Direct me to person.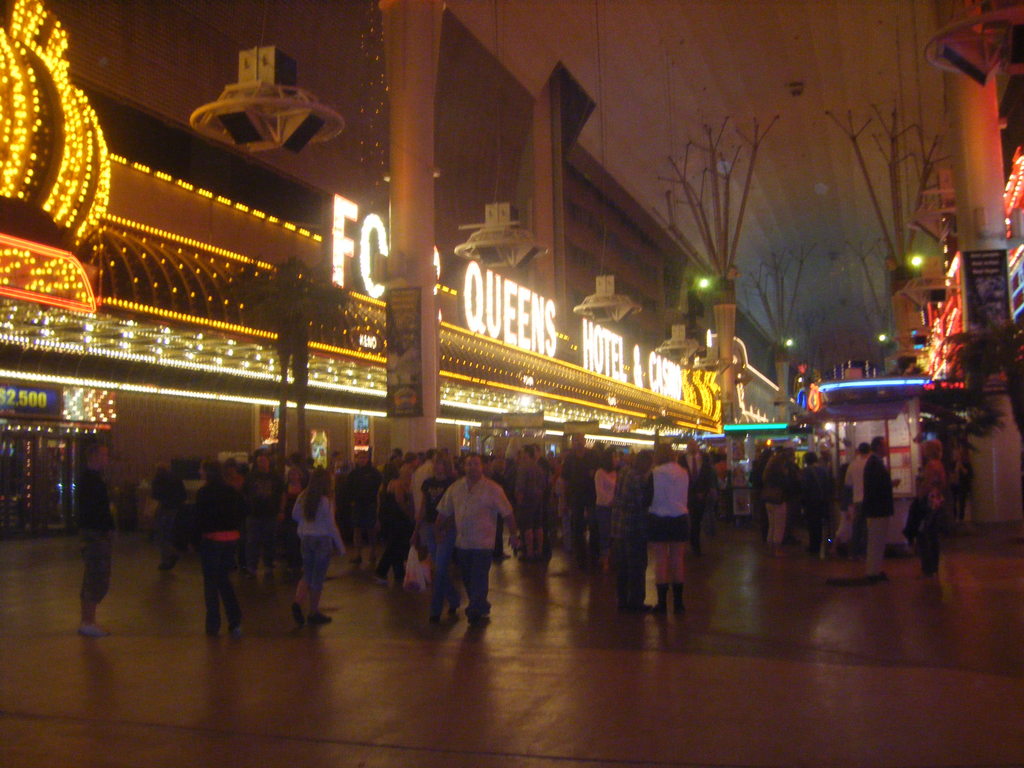
Direction: box(764, 444, 794, 549).
